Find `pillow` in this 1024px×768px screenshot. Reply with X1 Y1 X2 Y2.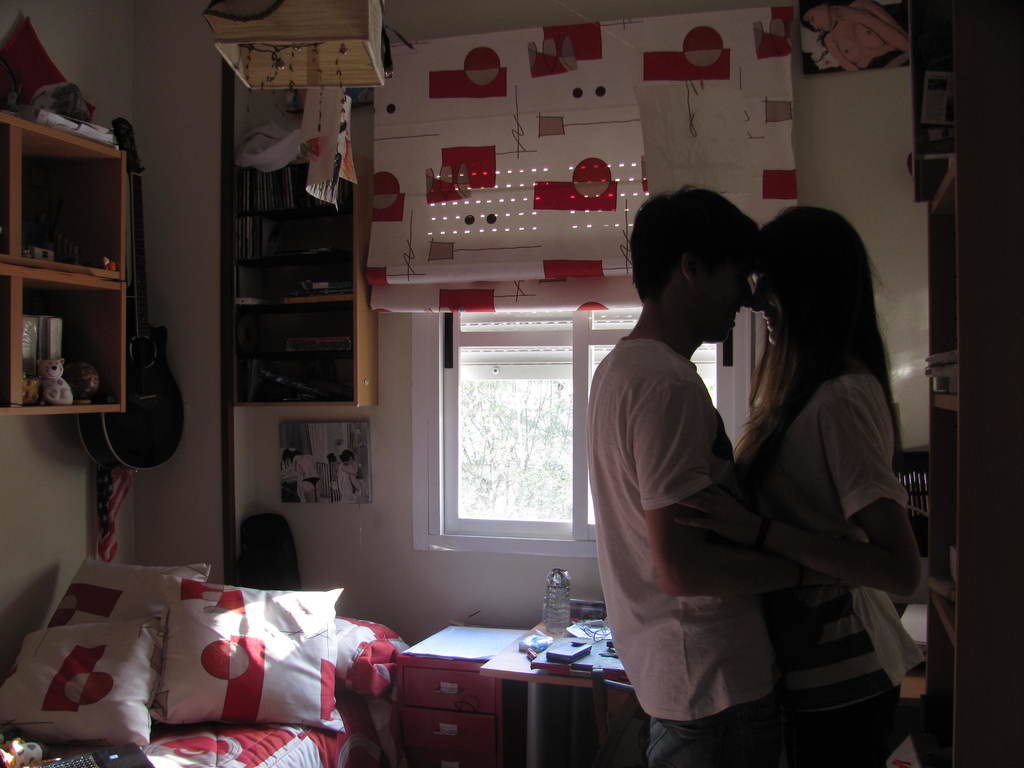
46 559 207 717.
